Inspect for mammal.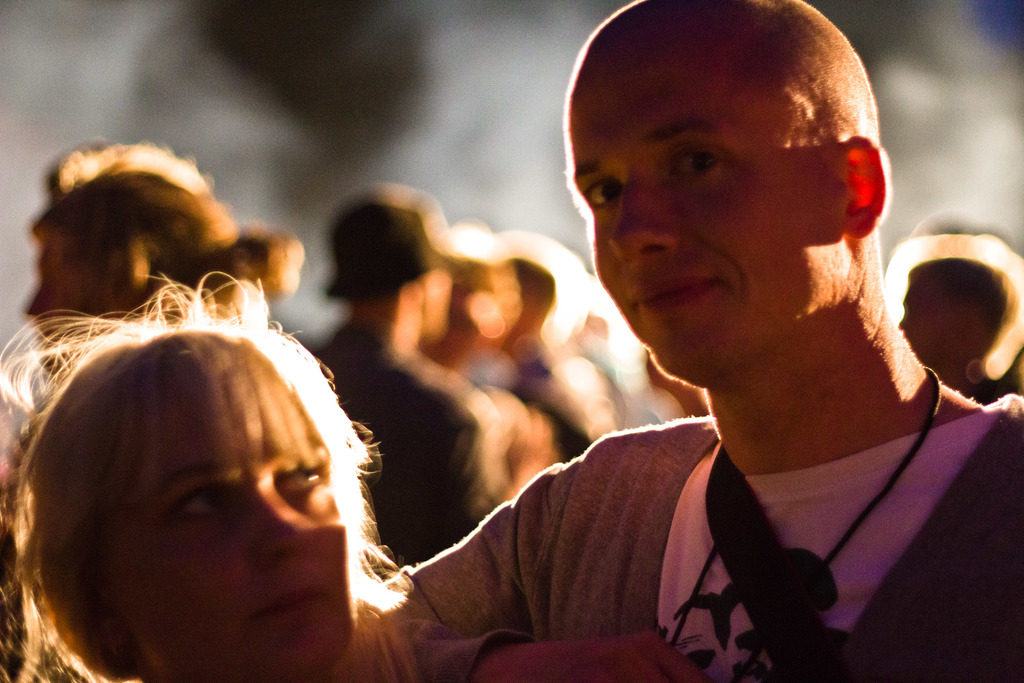
Inspection: locate(28, 143, 308, 363).
